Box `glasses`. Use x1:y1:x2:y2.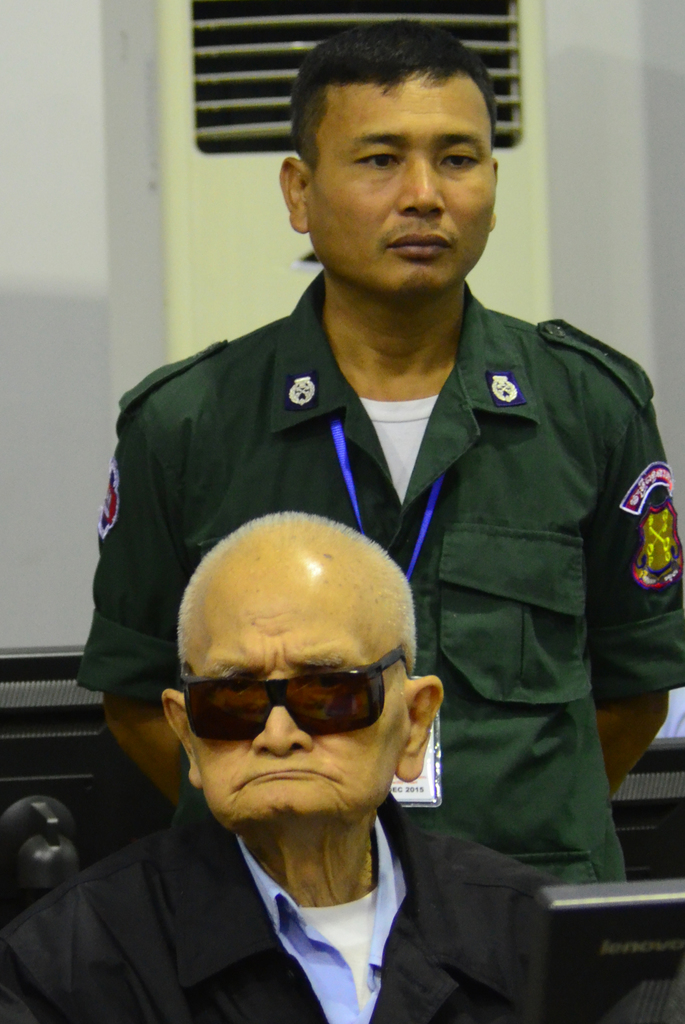
174:636:424:740.
